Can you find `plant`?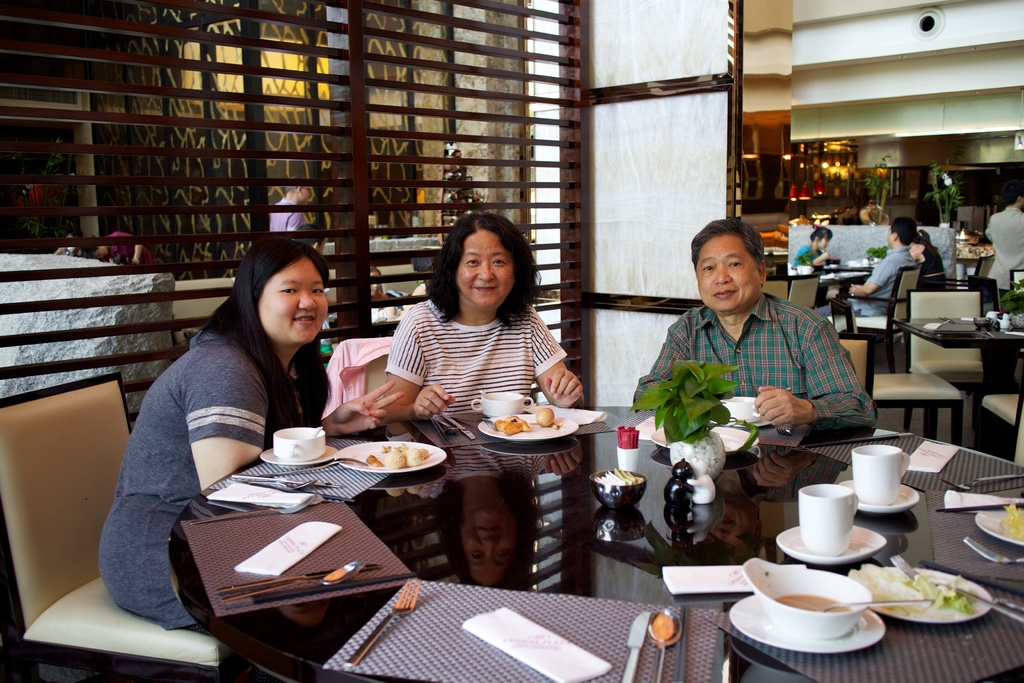
Yes, bounding box: <region>924, 152, 963, 229</region>.
